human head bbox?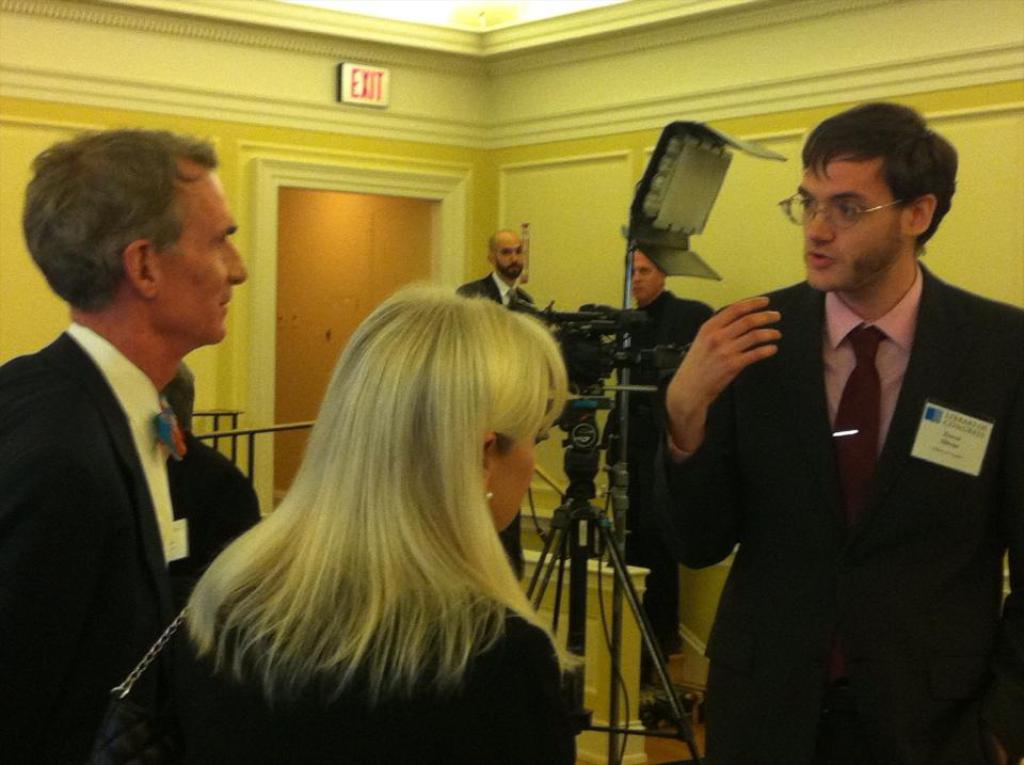
[x1=773, y1=102, x2=961, y2=296]
